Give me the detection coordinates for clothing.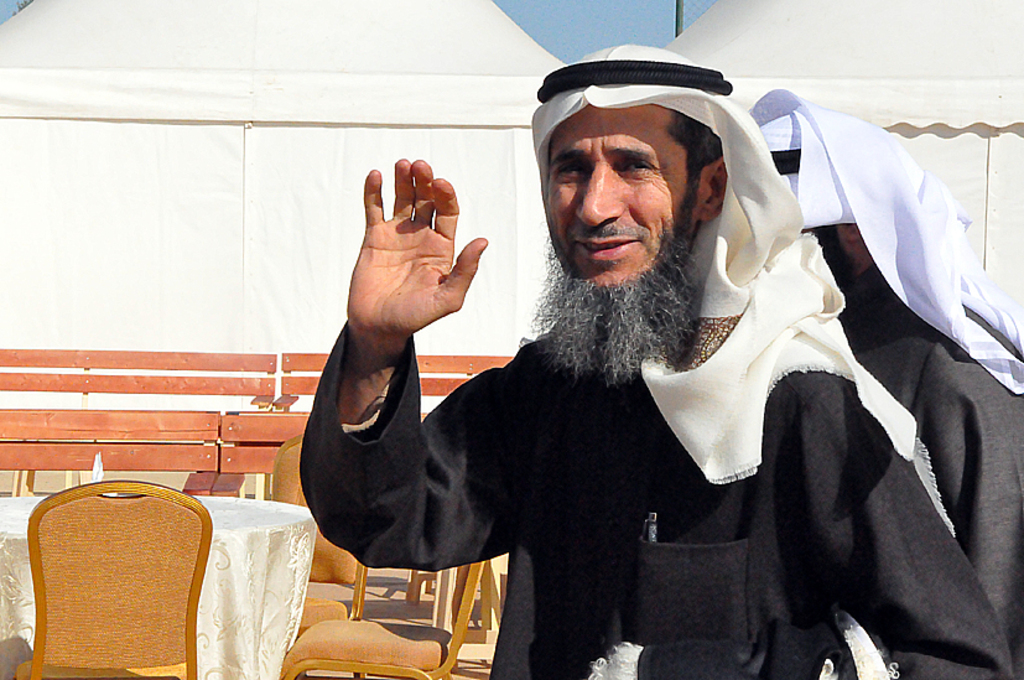
select_region(292, 311, 1014, 679).
